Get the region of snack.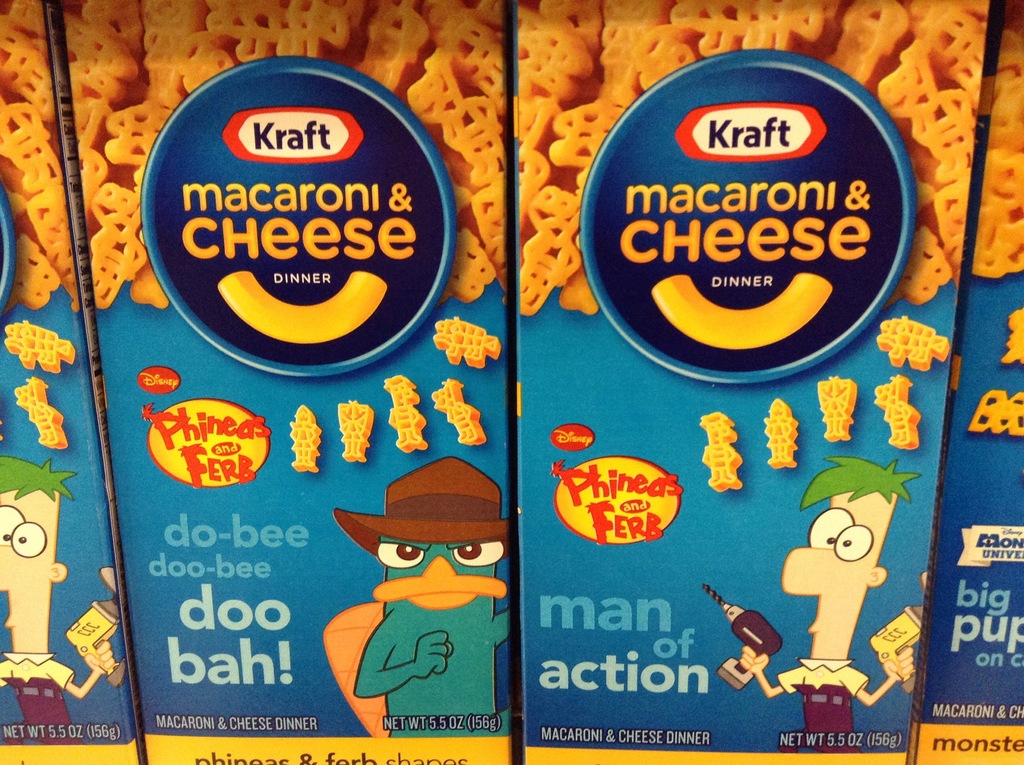
[8, 30, 579, 764].
